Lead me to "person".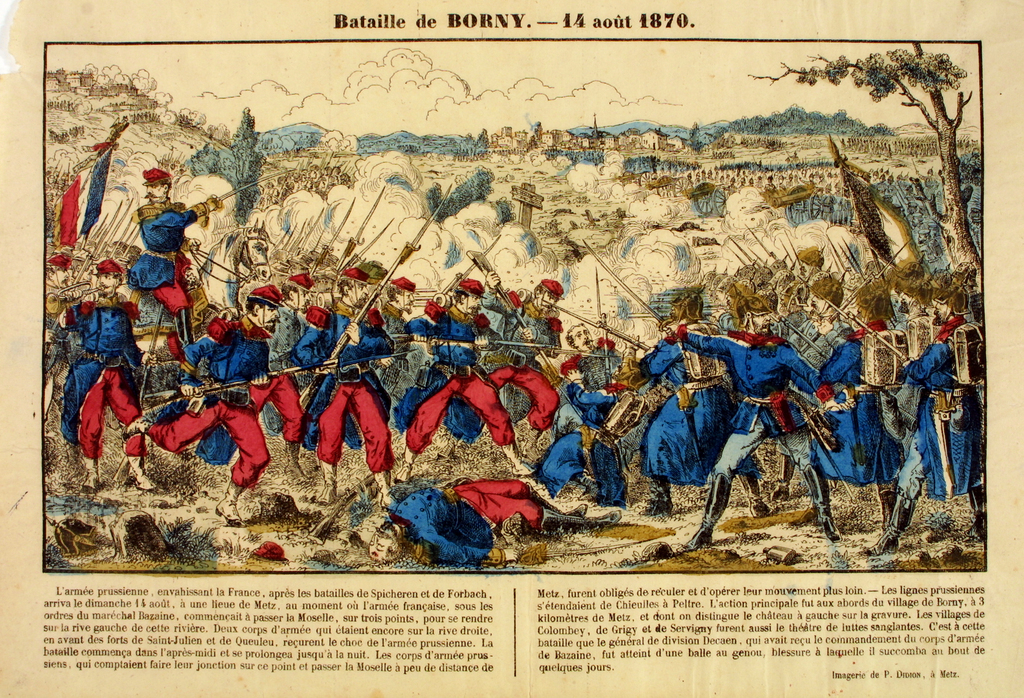
Lead to 389/277/538/486.
